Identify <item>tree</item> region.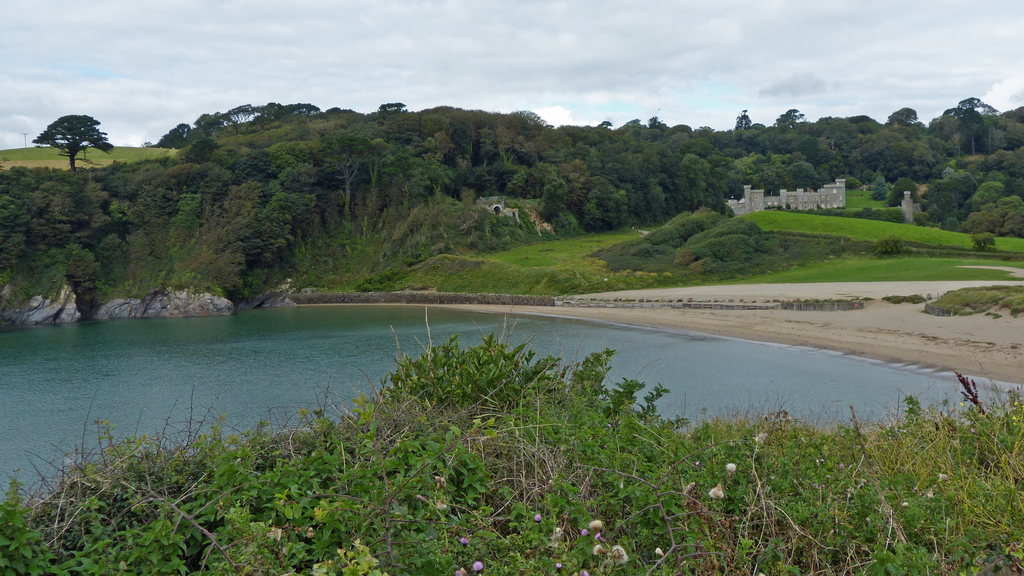
Region: (737, 108, 760, 151).
